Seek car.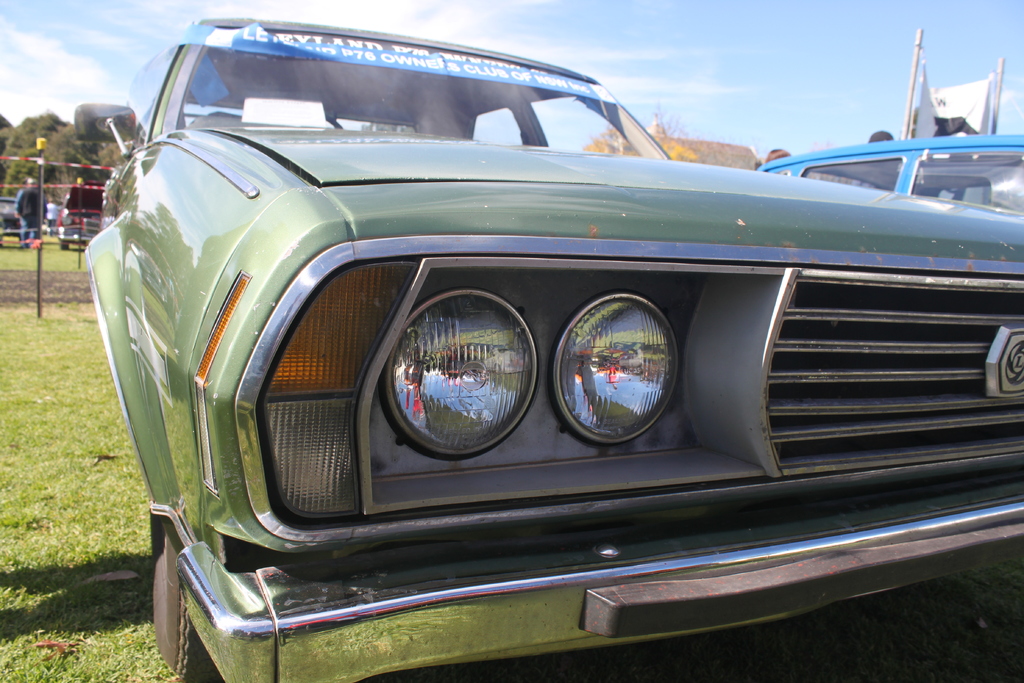
756, 133, 1023, 211.
